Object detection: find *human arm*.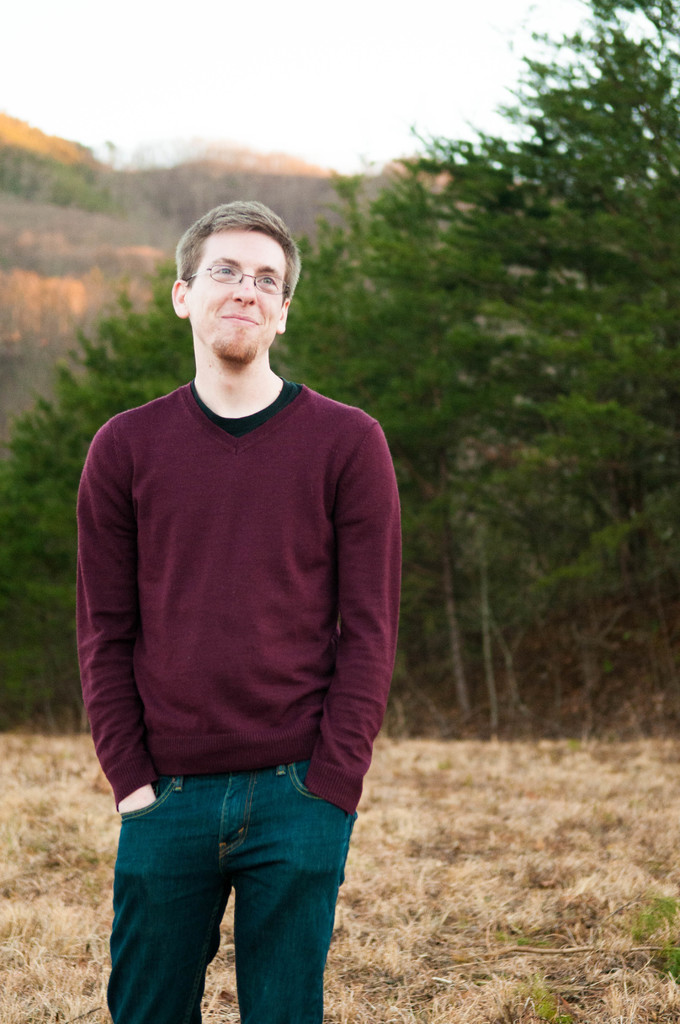
select_region(75, 420, 168, 812).
